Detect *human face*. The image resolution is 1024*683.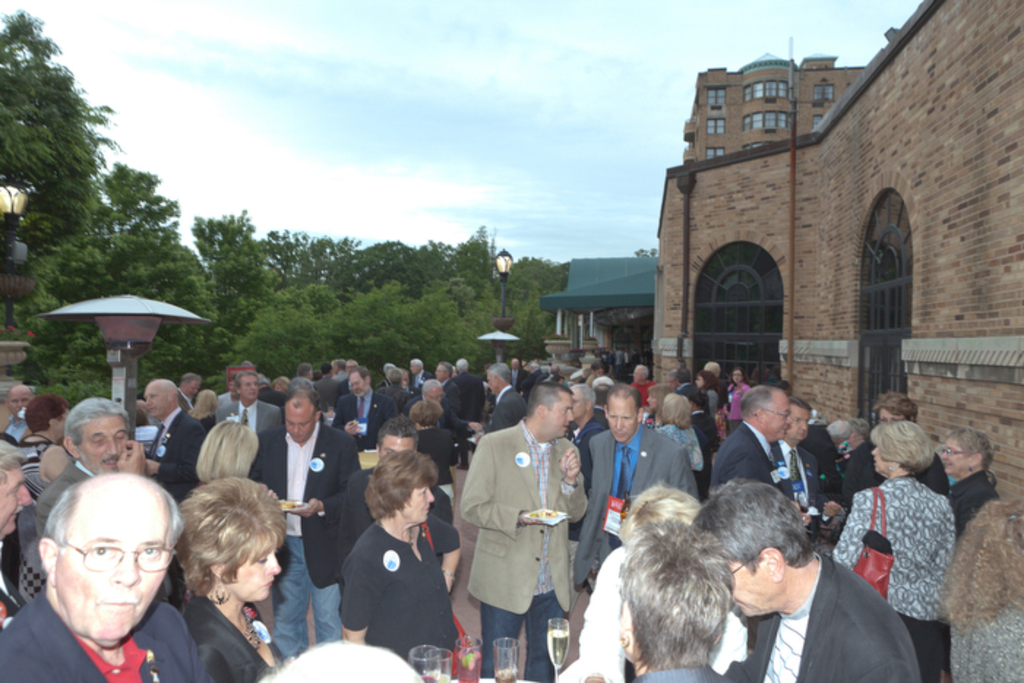
select_region(768, 398, 791, 439).
